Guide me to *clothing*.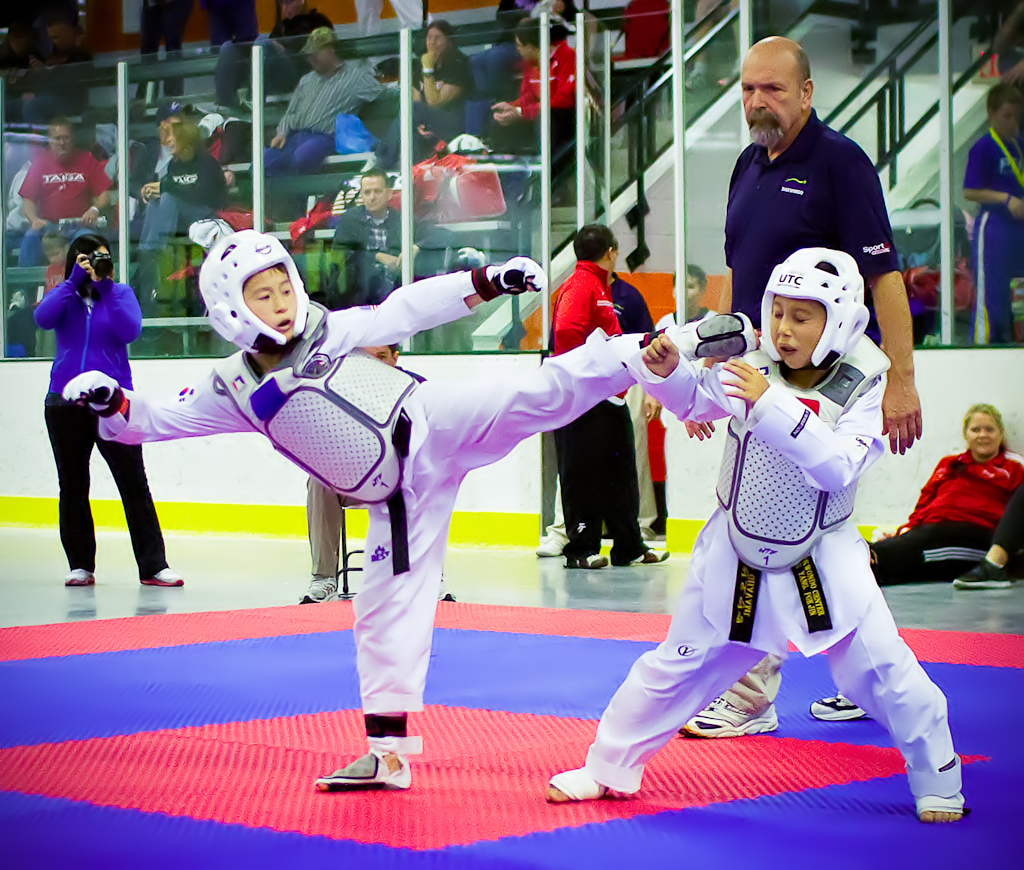
Guidance: x1=103 y1=302 x2=642 y2=716.
